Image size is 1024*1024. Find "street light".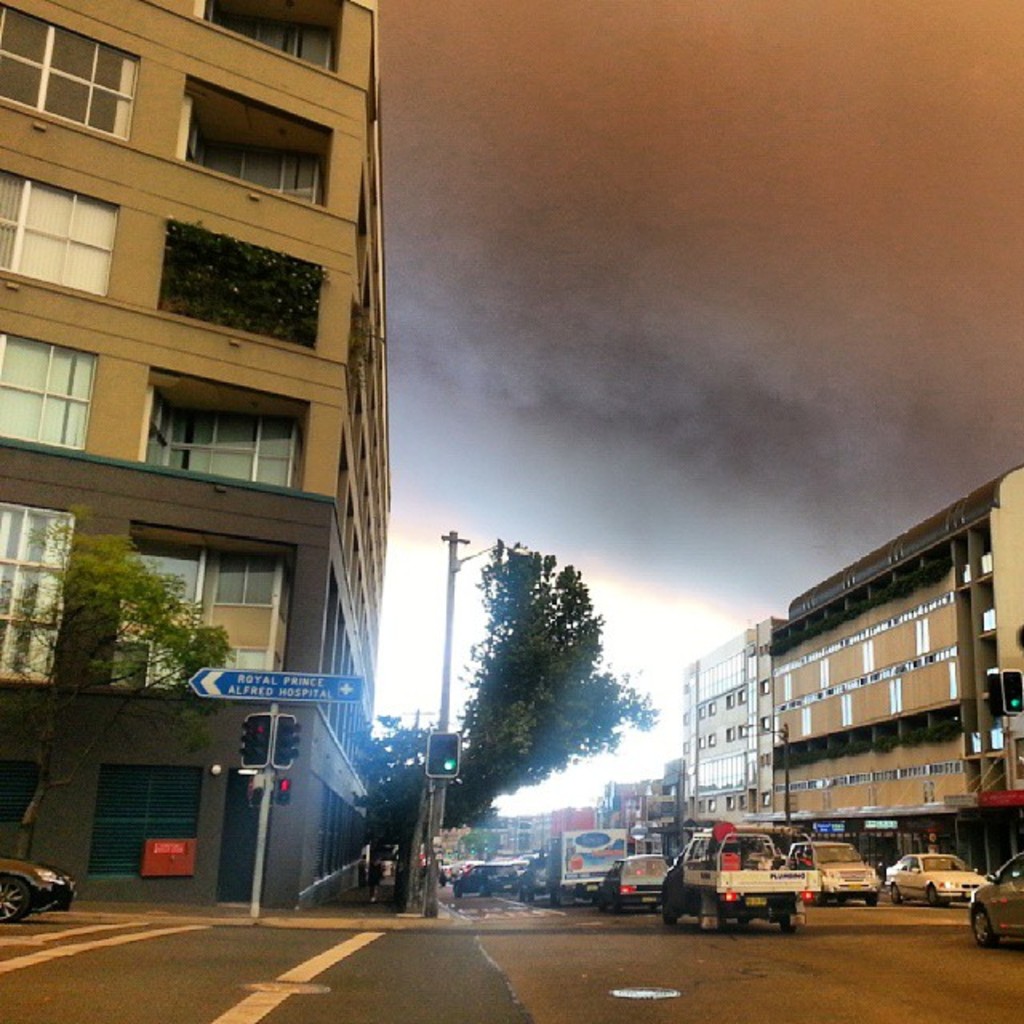
select_region(760, 720, 792, 822).
